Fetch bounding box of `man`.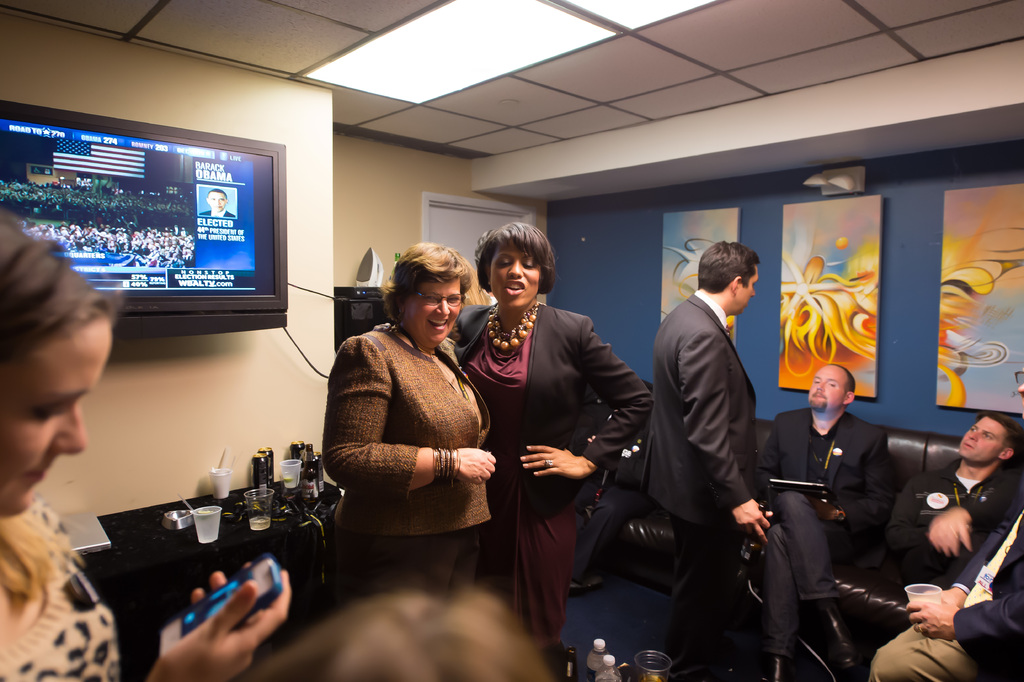
Bbox: 888 407 1023 605.
